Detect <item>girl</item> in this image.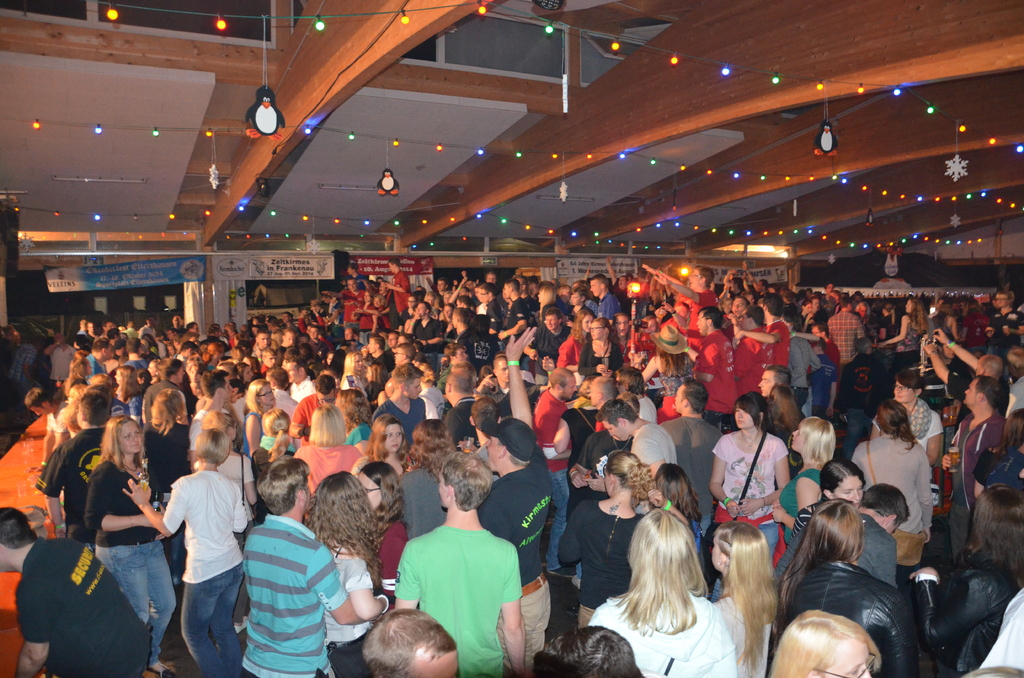
Detection: rect(852, 398, 936, 581).
